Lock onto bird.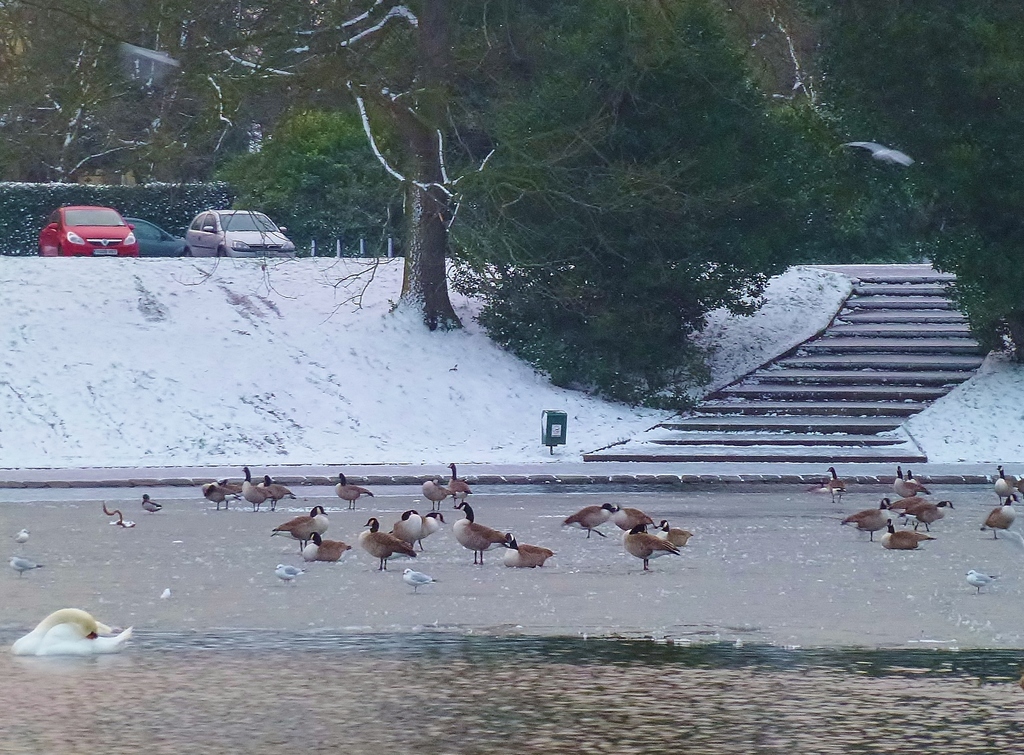
Locked: {"x1": 504, "y1": 532, "x2": 561, "y2": 564}.
